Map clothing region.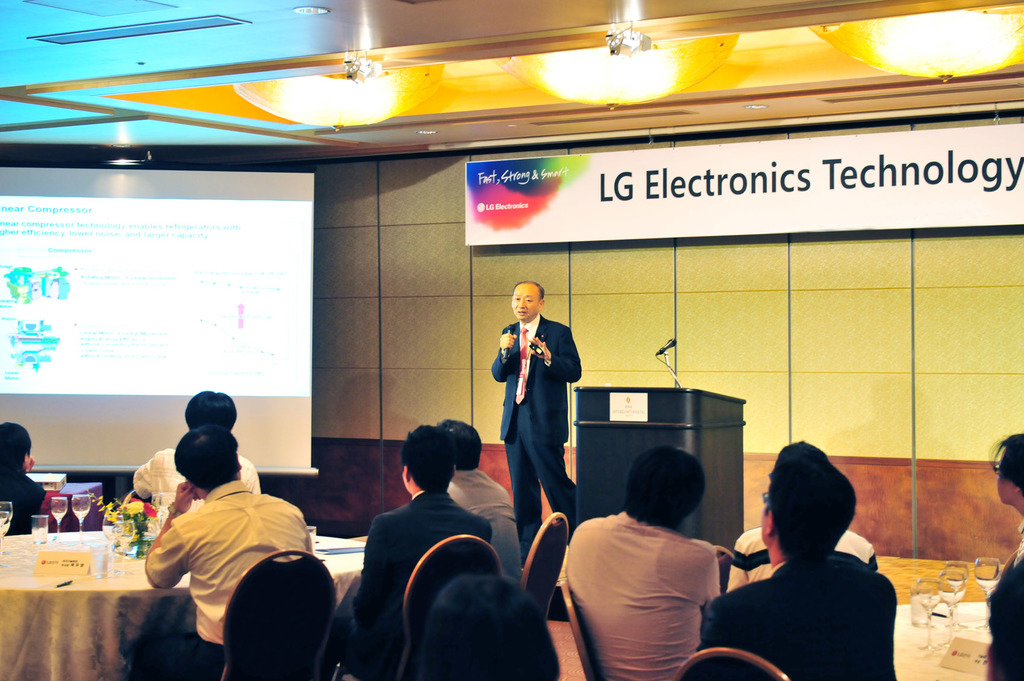
Mapped to bbox=(986, 545, 1023, 680).
